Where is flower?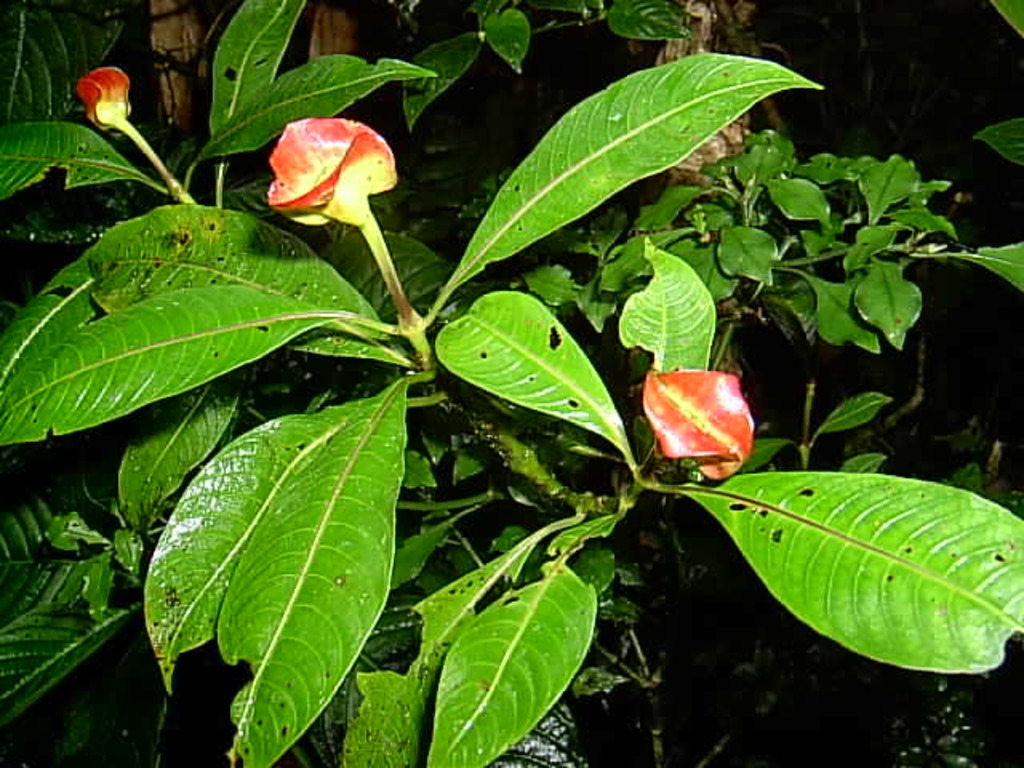
BBox(74, 58, 150, 134).
